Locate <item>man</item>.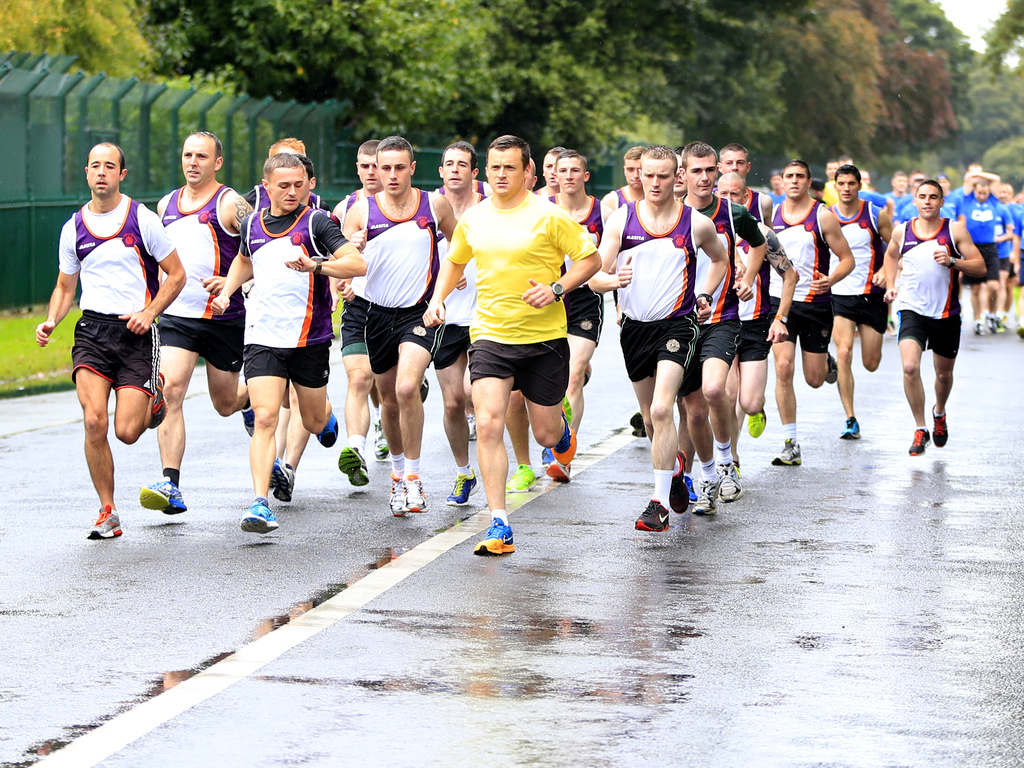
Bounding box: Rect(882, 170, 912, 205).
